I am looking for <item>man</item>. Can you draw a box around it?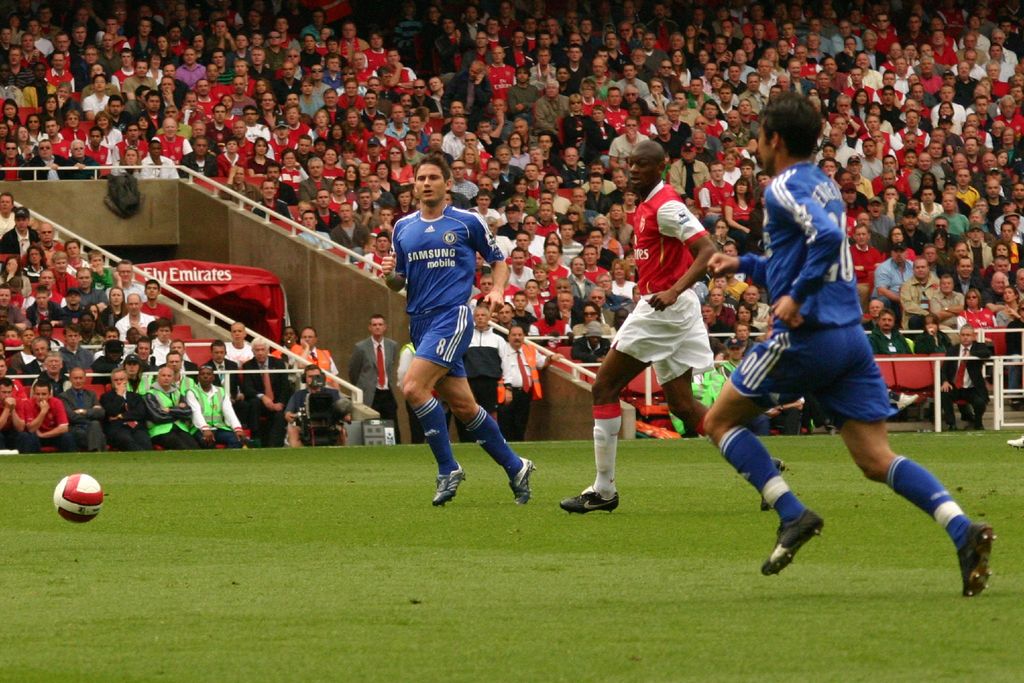
Sure, the bounding box is <box>227,29,253,64</box>.
